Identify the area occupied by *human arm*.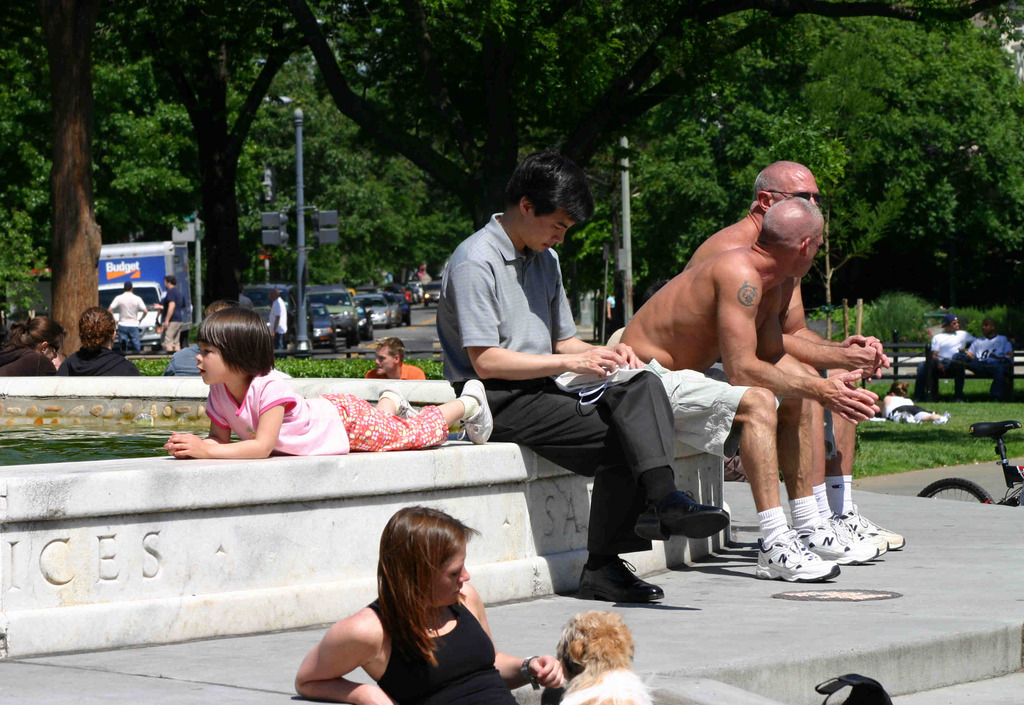
Area: <box>551,280,648,373</box>.
